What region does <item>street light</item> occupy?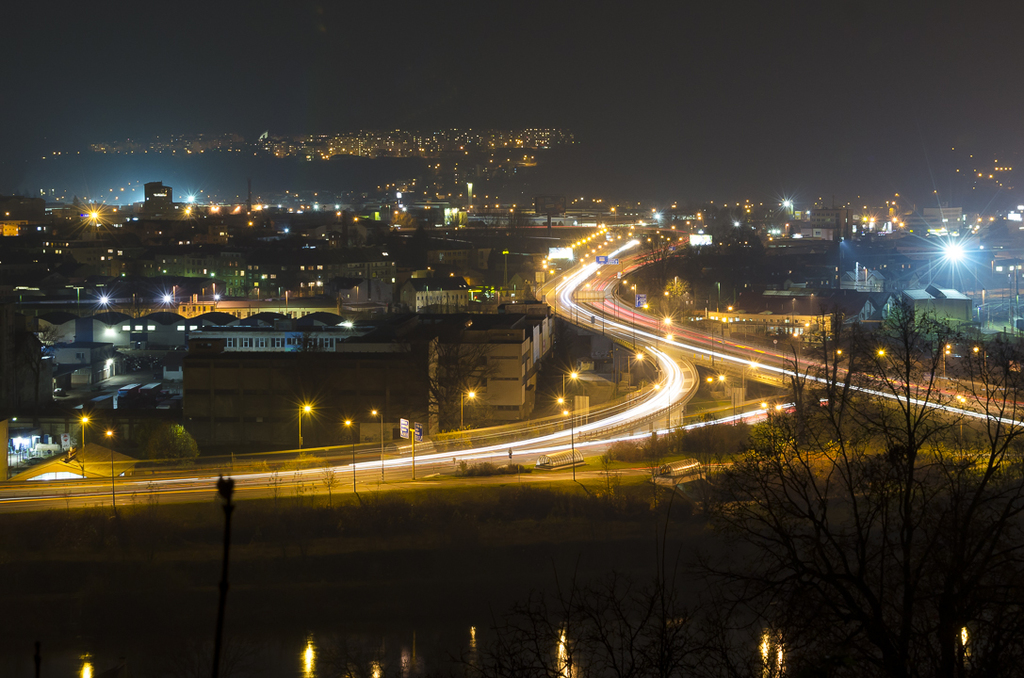
<box>106,427,118,510</box>.
